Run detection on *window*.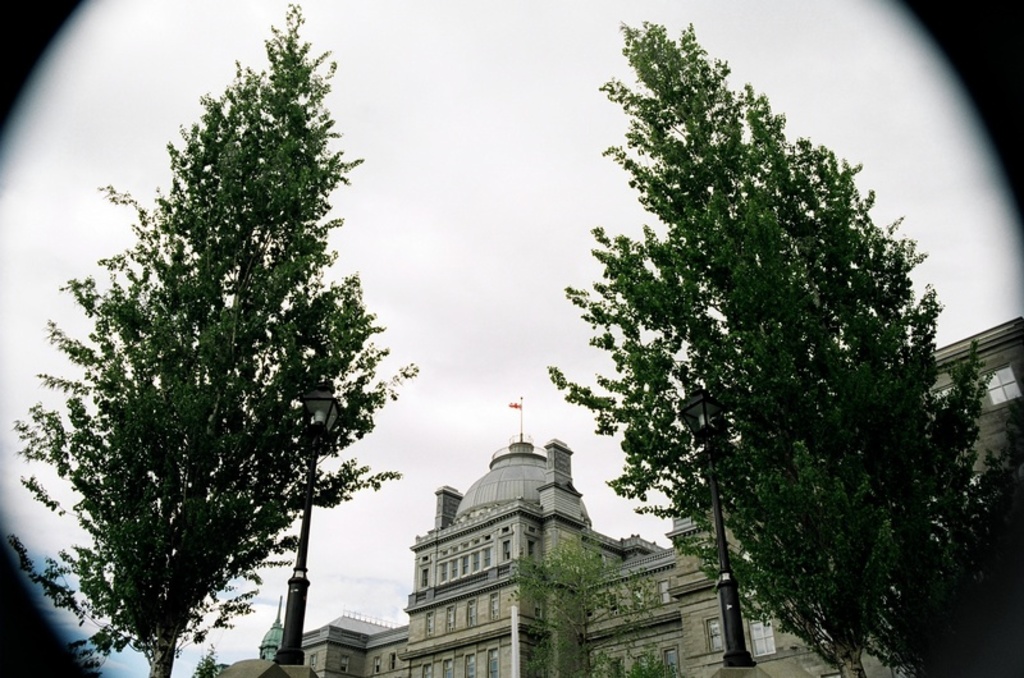
Result: pyautogui.locateOnScreen(480, 544, 493, 568).
